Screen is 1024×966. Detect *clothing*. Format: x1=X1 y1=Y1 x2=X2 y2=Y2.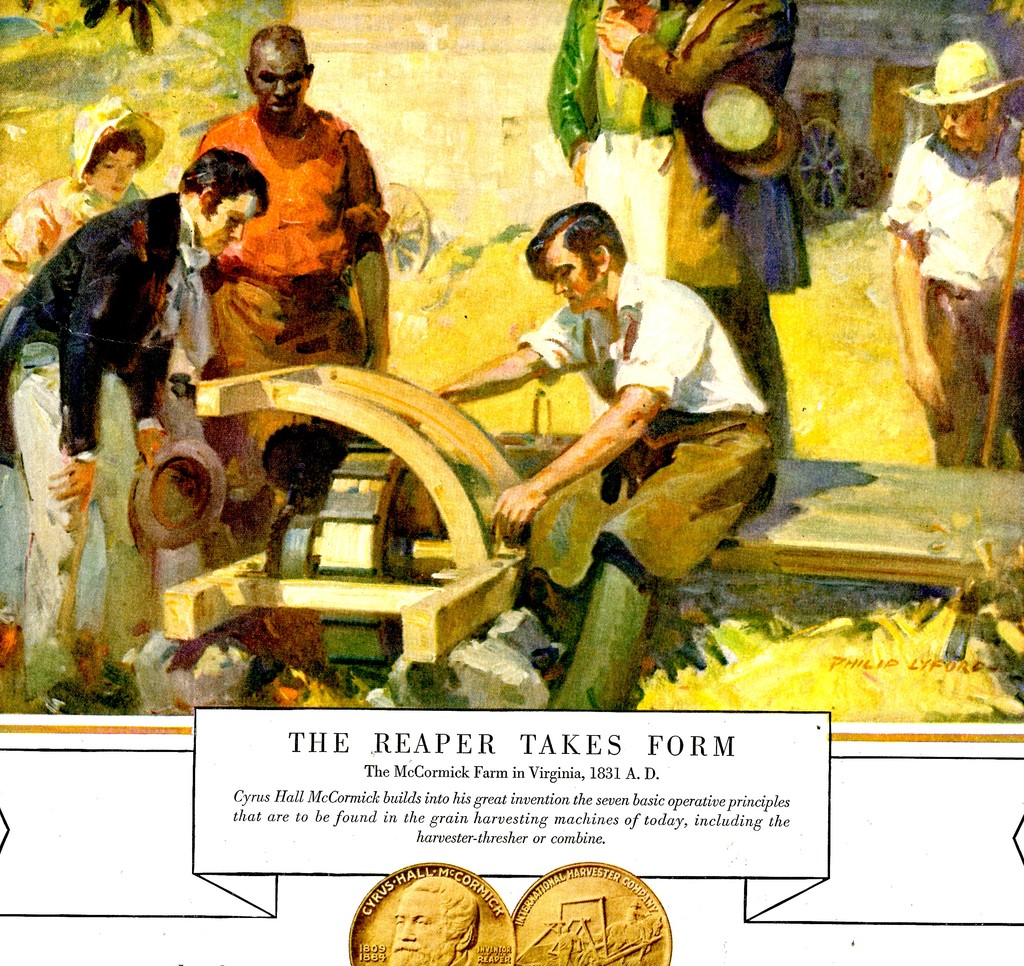
x1=0 y1=199 x2=168 y2=696.
